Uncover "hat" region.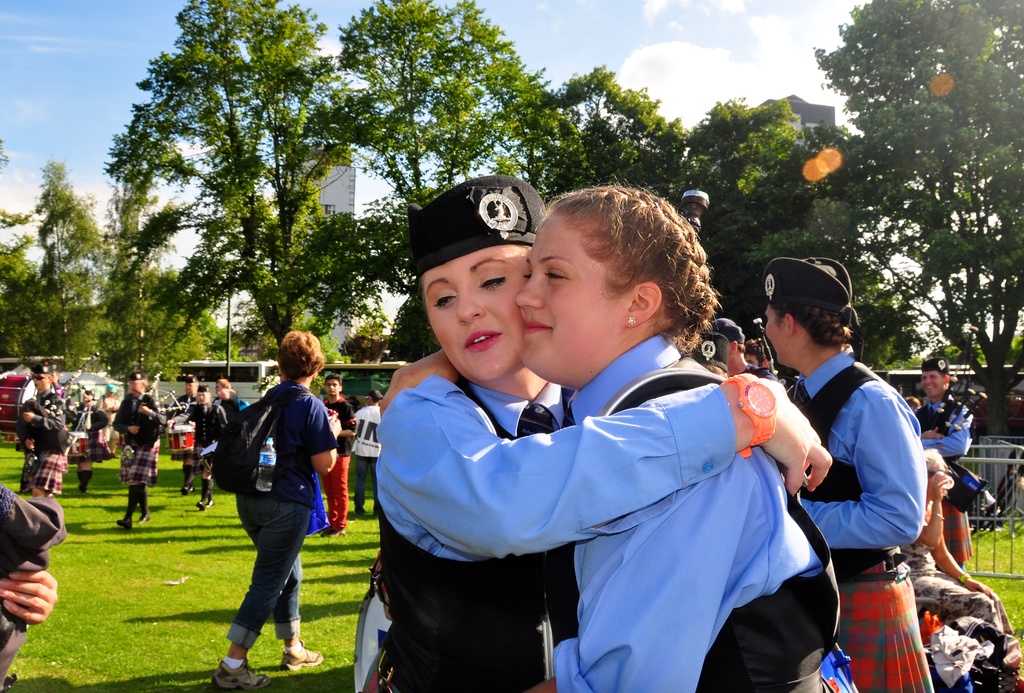
Uncovered: (x1=762, y1=250, x2=859, y2=323).
